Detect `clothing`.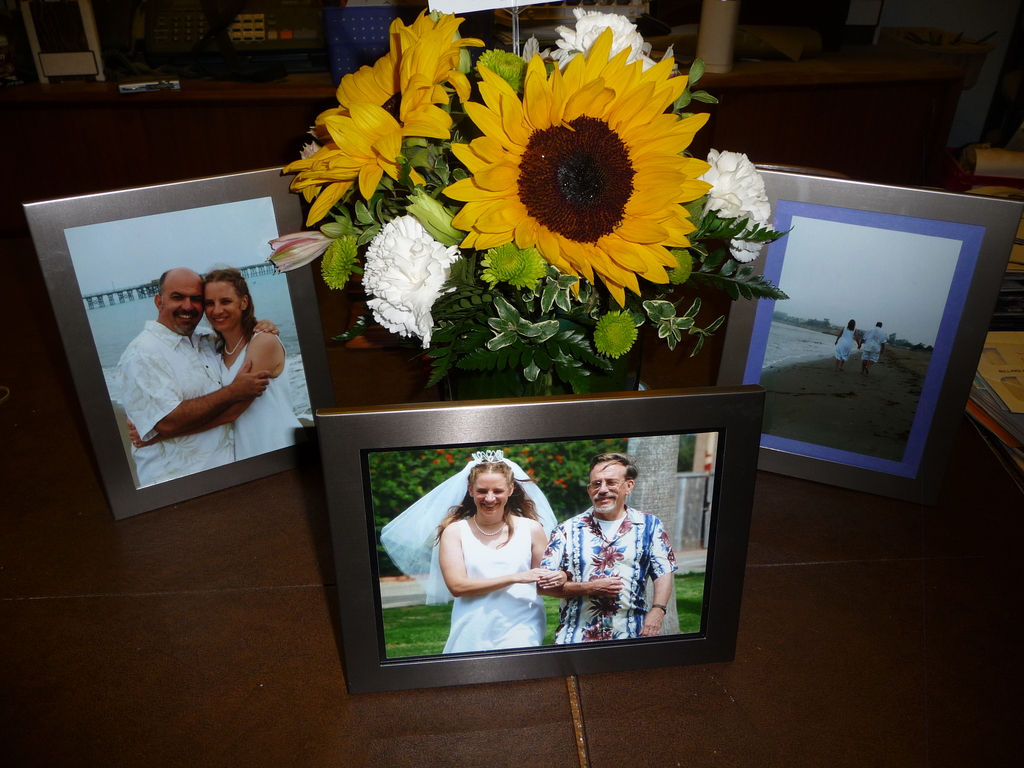
Detected at 440,517,545,655.
